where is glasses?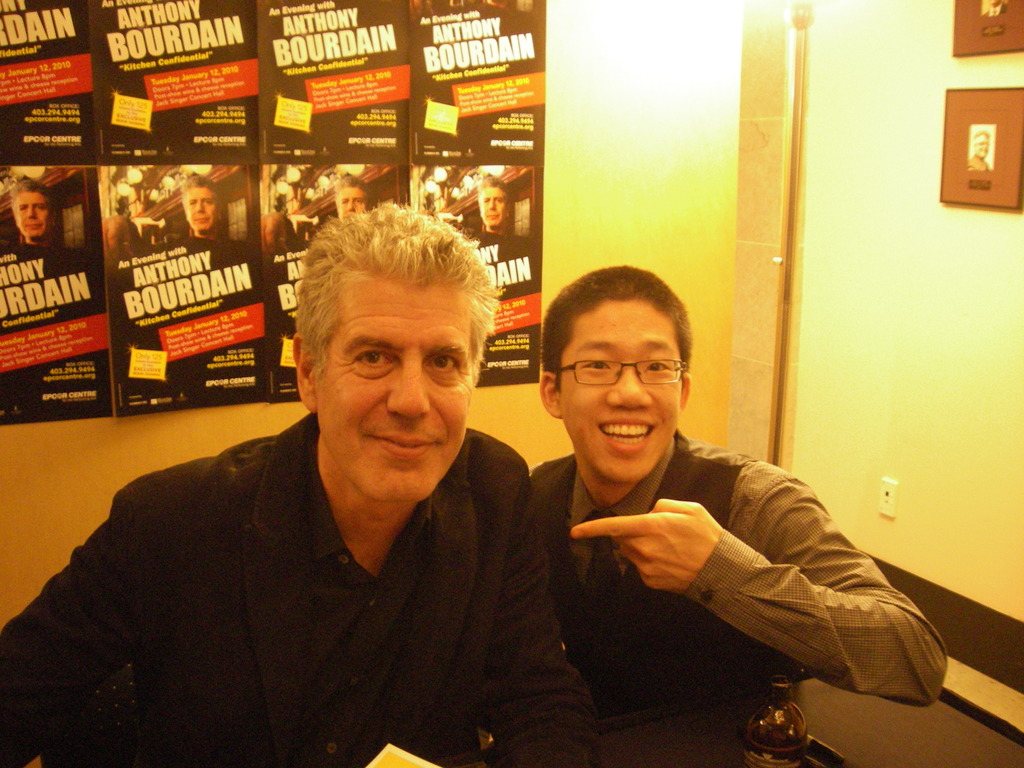
box=[552, 354, 693, 403].
